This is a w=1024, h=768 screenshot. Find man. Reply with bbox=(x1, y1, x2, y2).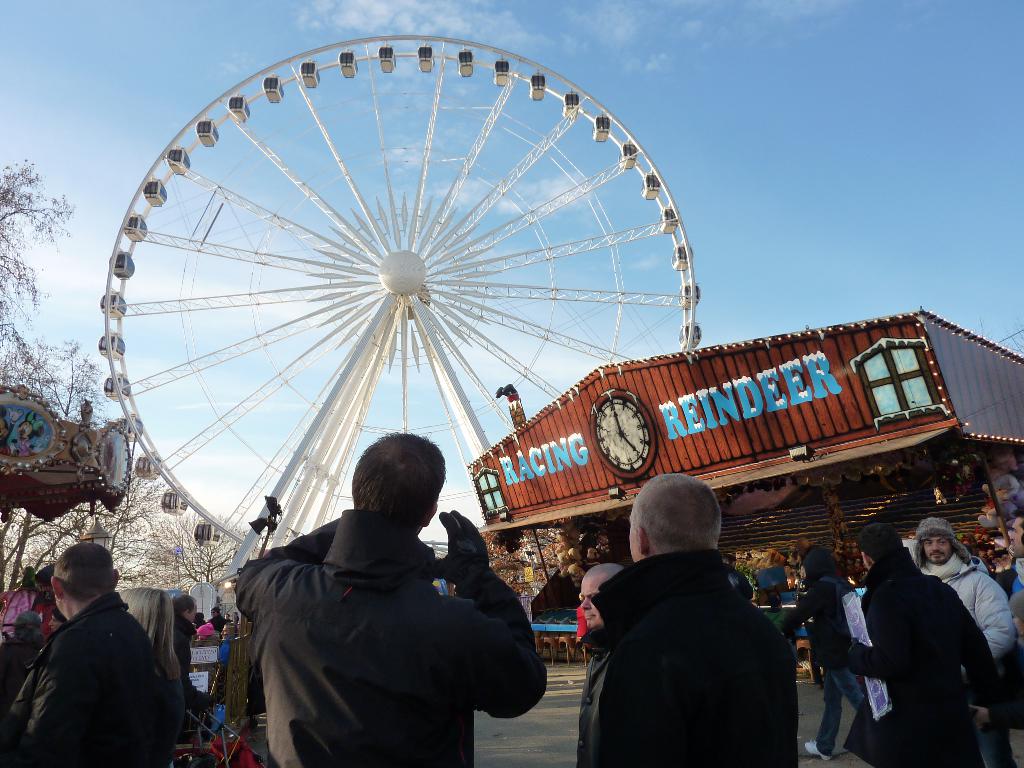
bbox=(168, 595, 208, 689).
